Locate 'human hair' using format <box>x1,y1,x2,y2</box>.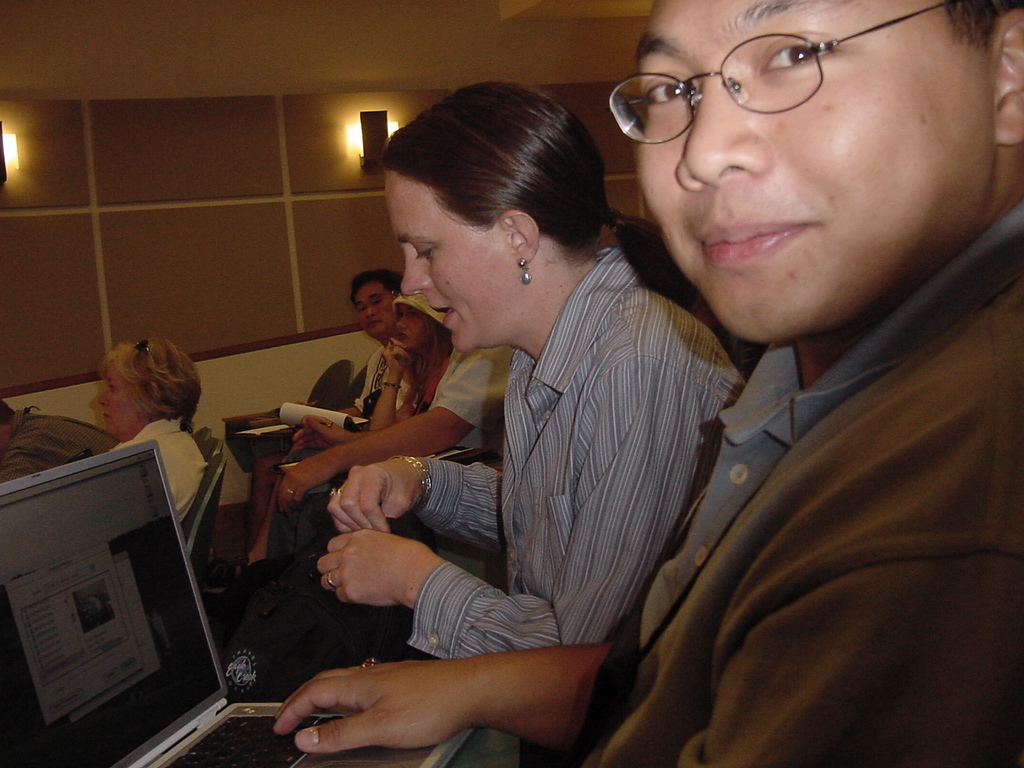
<box>346,269,410,295</box>.
